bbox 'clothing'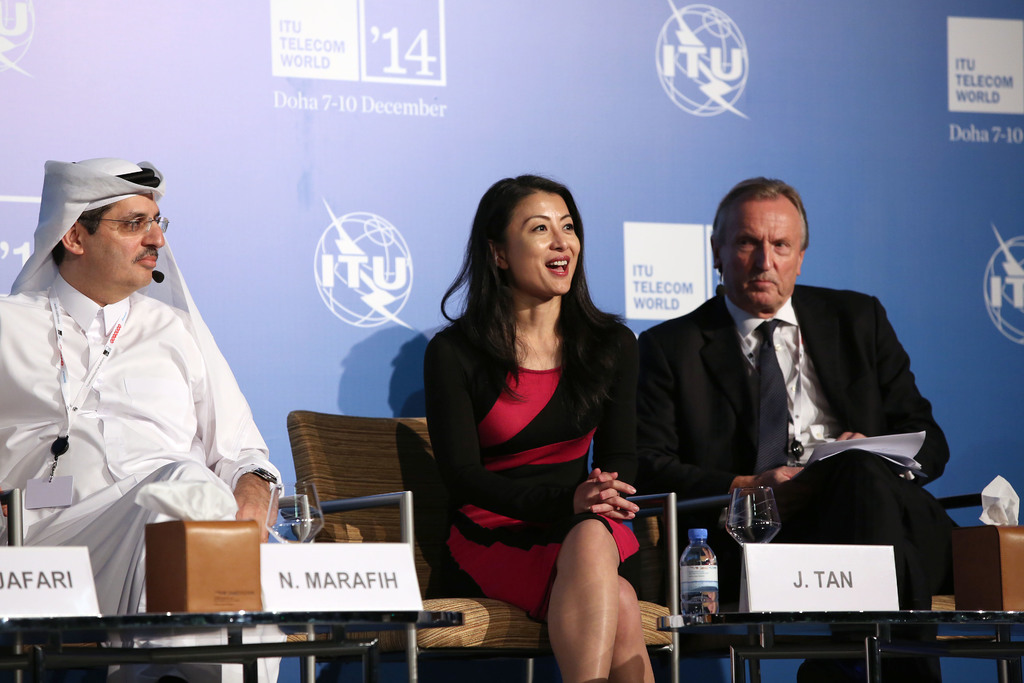
<region>415, 300, 666, 624</region>
